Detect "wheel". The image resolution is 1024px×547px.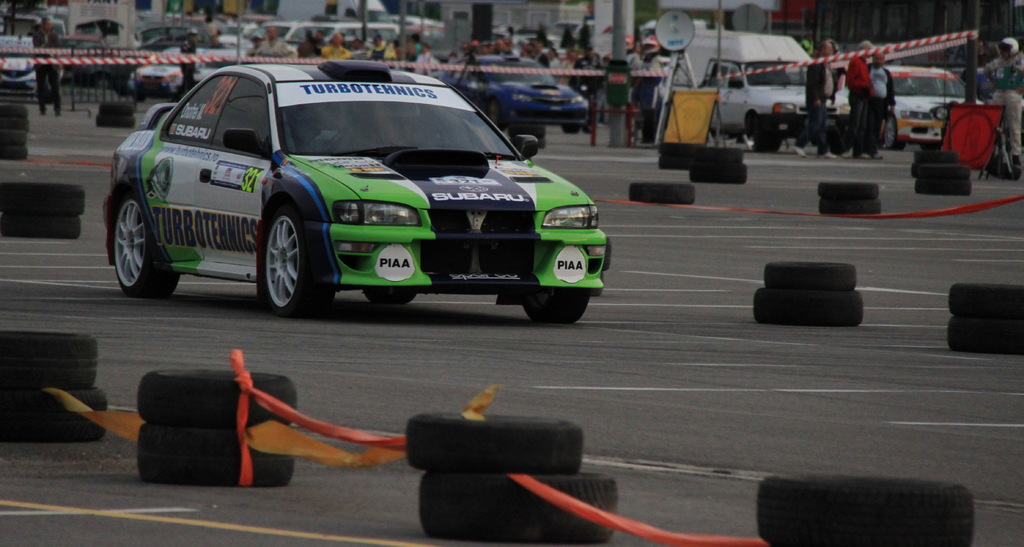
{"left": 947, "top": 322, "right": 1023, "bottom": 355}.
